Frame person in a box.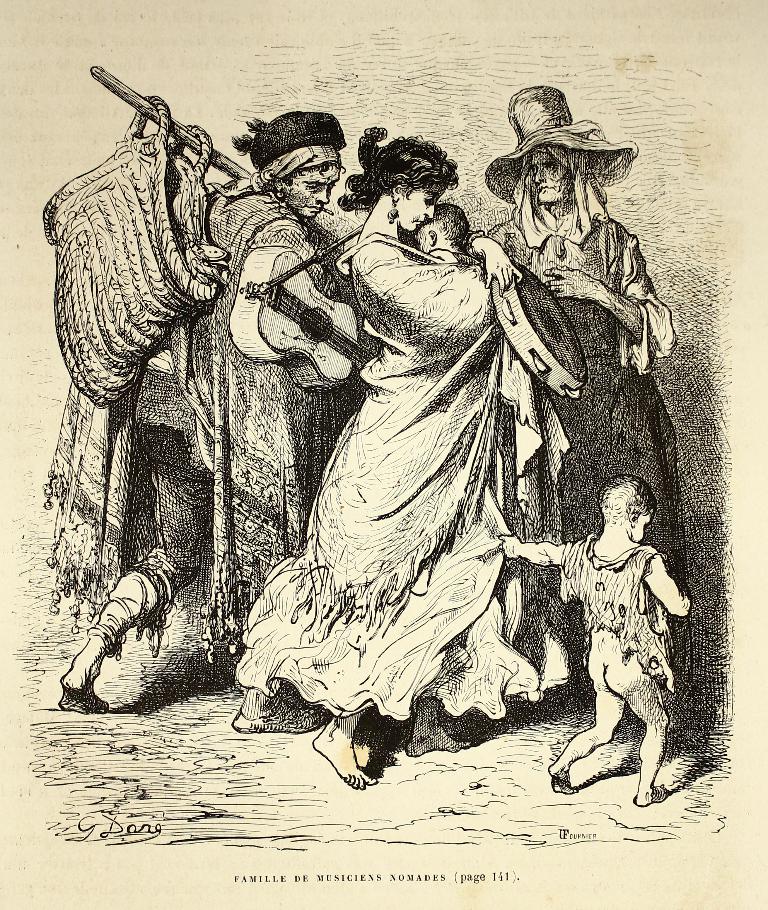
(48, 116, 364, 712).
